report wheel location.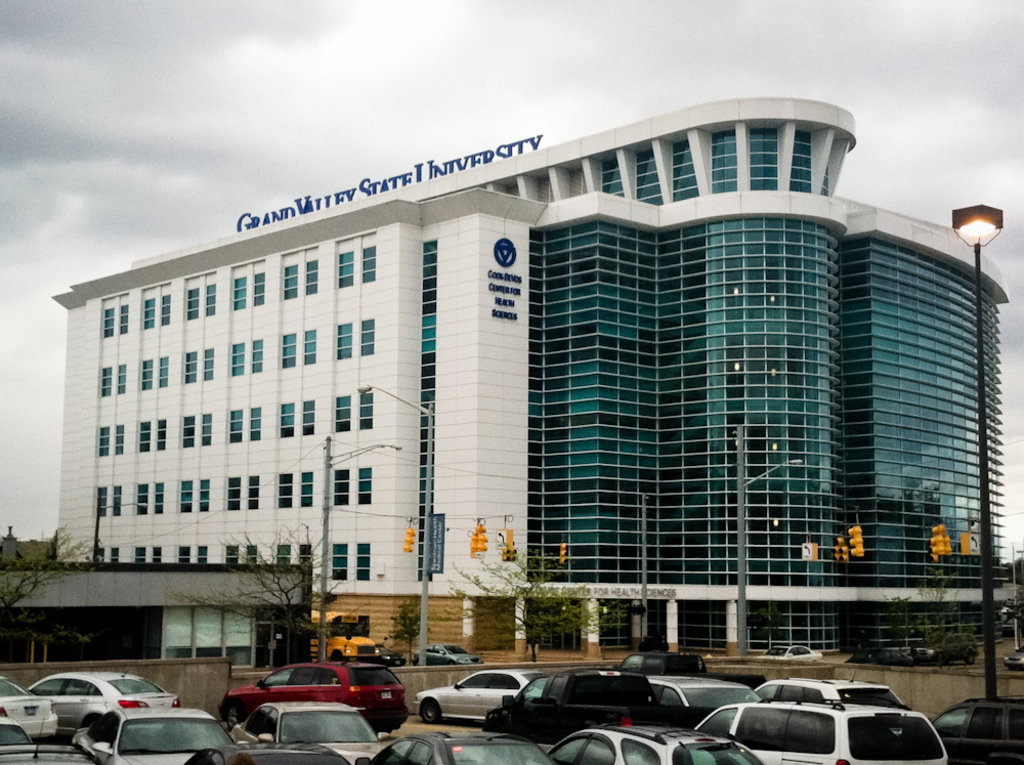
Report: x1=223, y1=700, x2=243, y2=727.
